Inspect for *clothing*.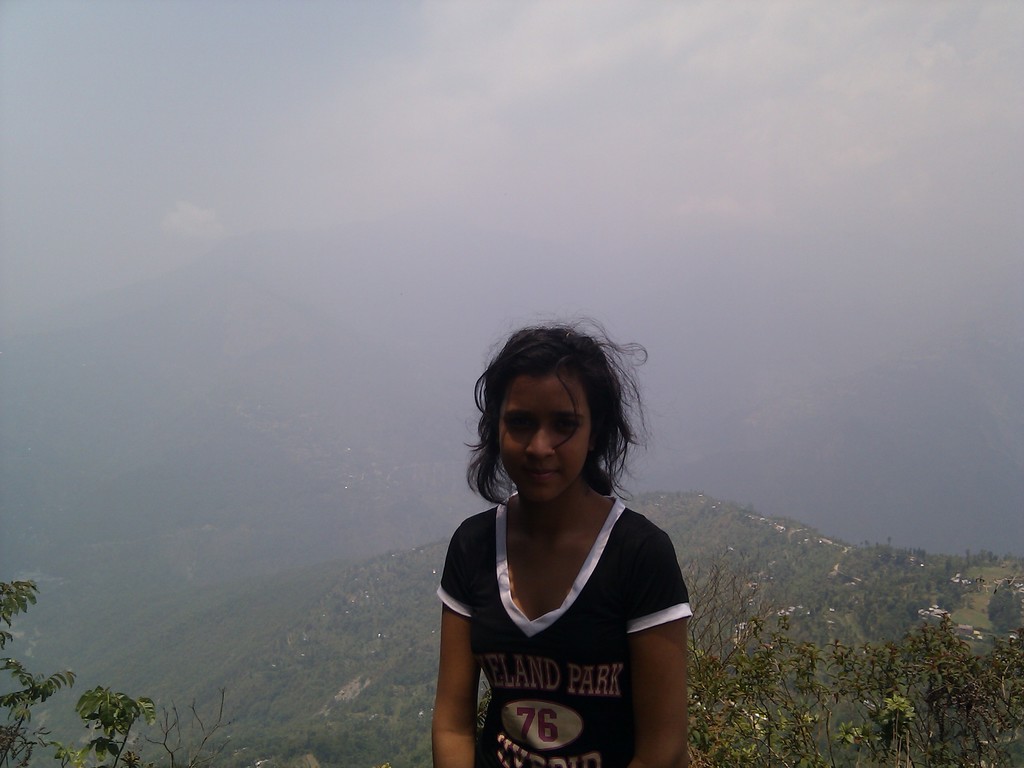
Inspection: [445, 461, 685, 745].
